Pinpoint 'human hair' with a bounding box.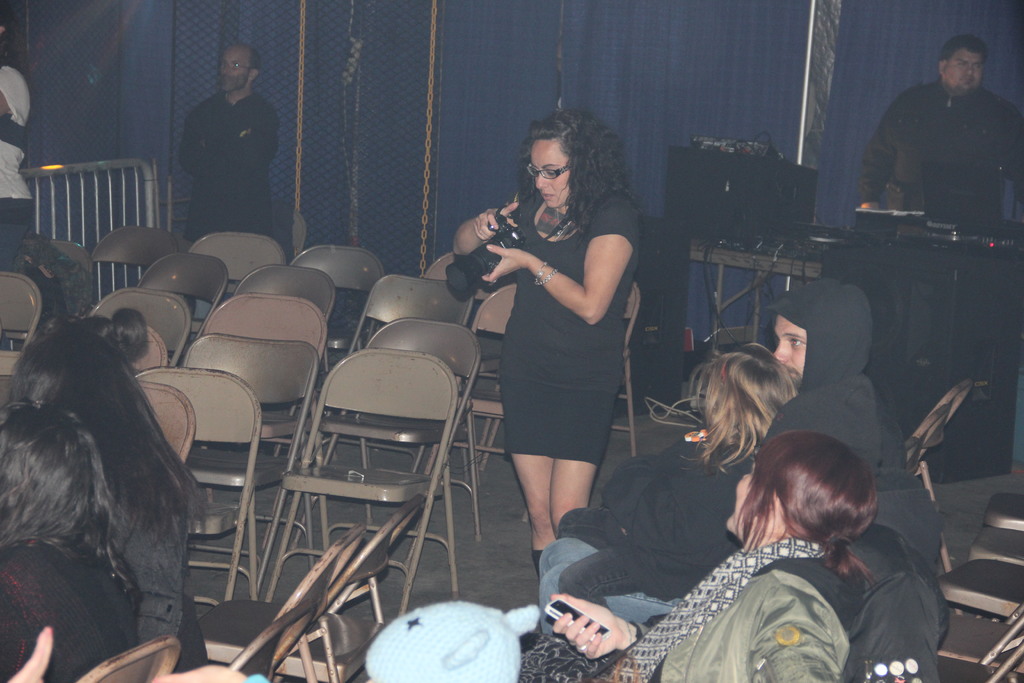
x1=223, y1=38, x2=257, y2=69.
